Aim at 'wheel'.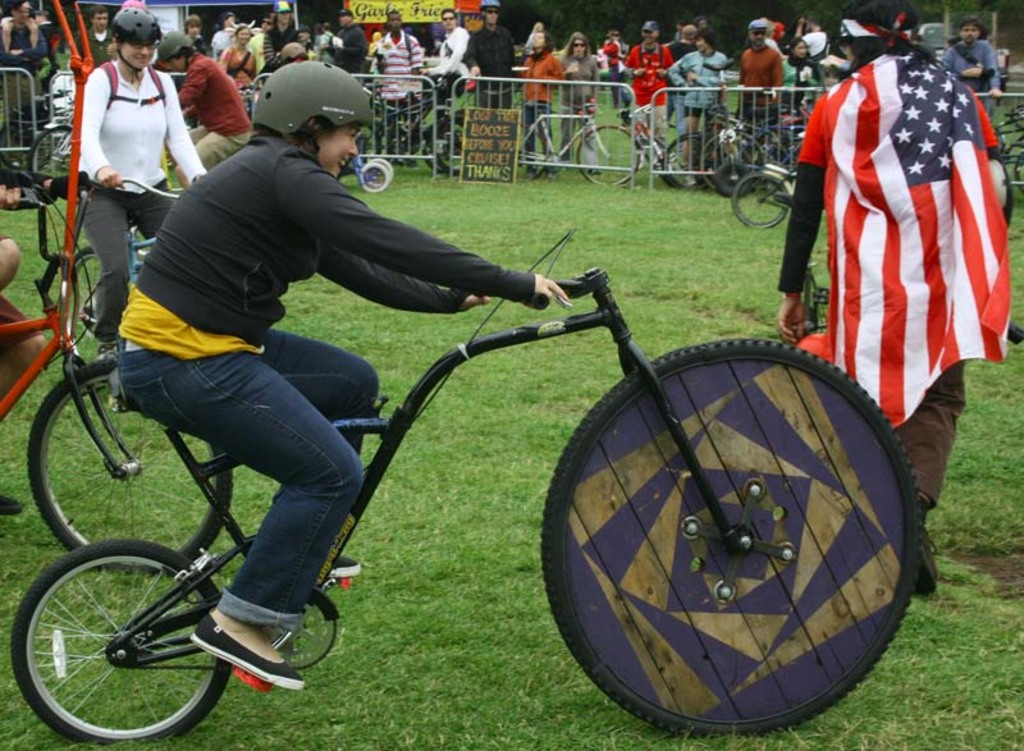
Aimed at crop(356, 159, 392, 196).
